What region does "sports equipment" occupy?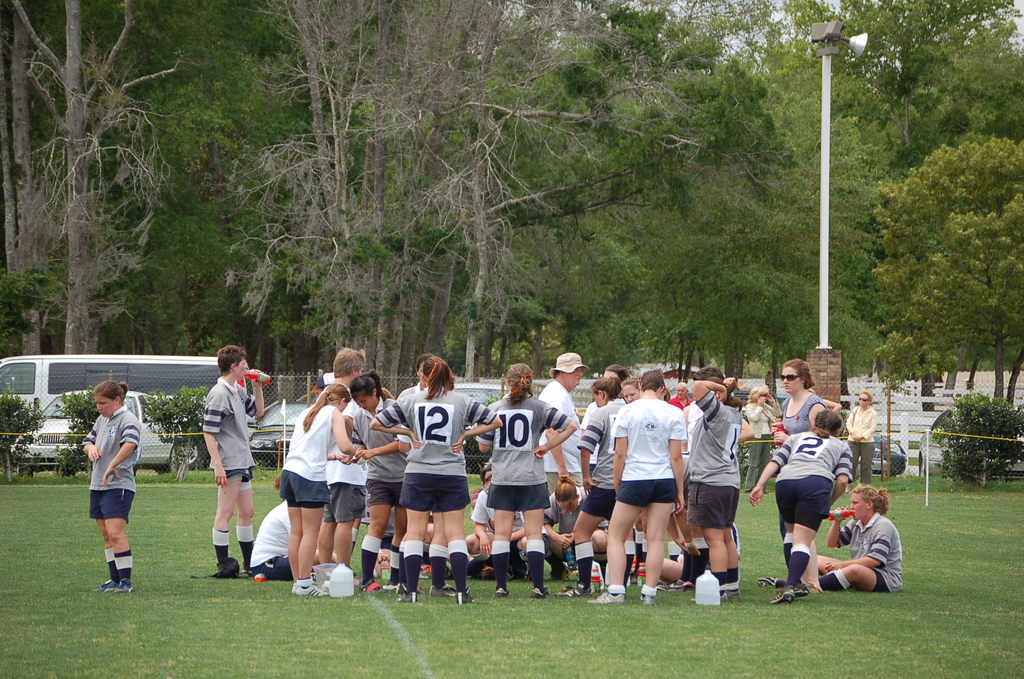
[494,581,513,600].
